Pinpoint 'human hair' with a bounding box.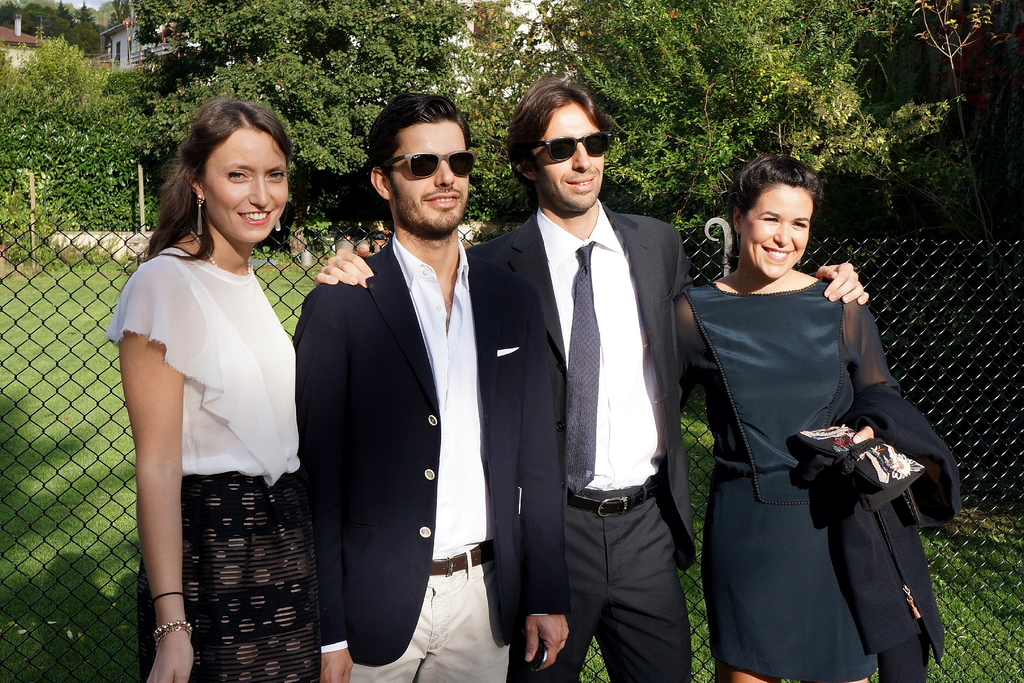
pyautogui.locateOnScreen(505, 75, 610, 190).
